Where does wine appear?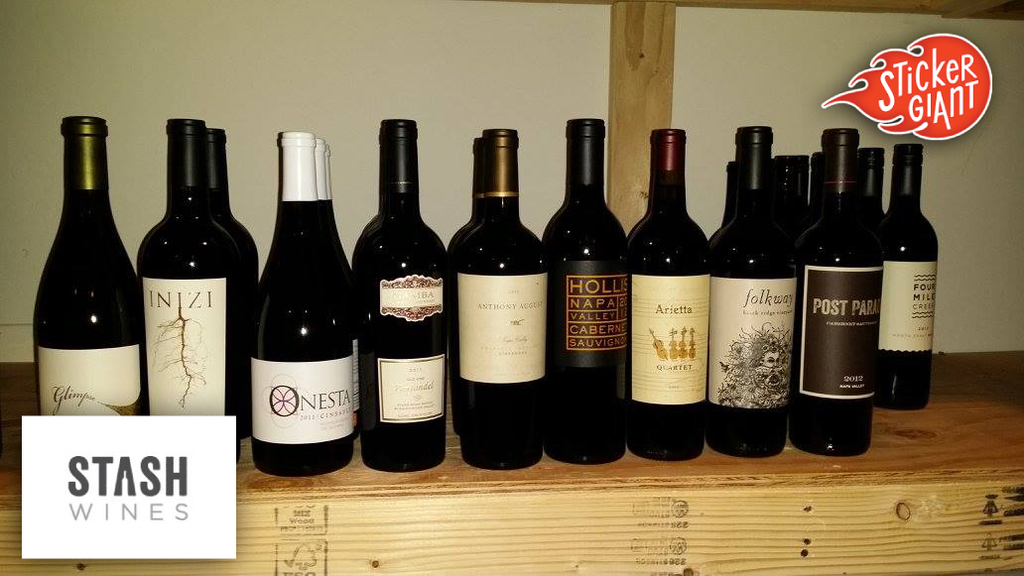
Appears at l=140, t=119, r=241, b=460.
